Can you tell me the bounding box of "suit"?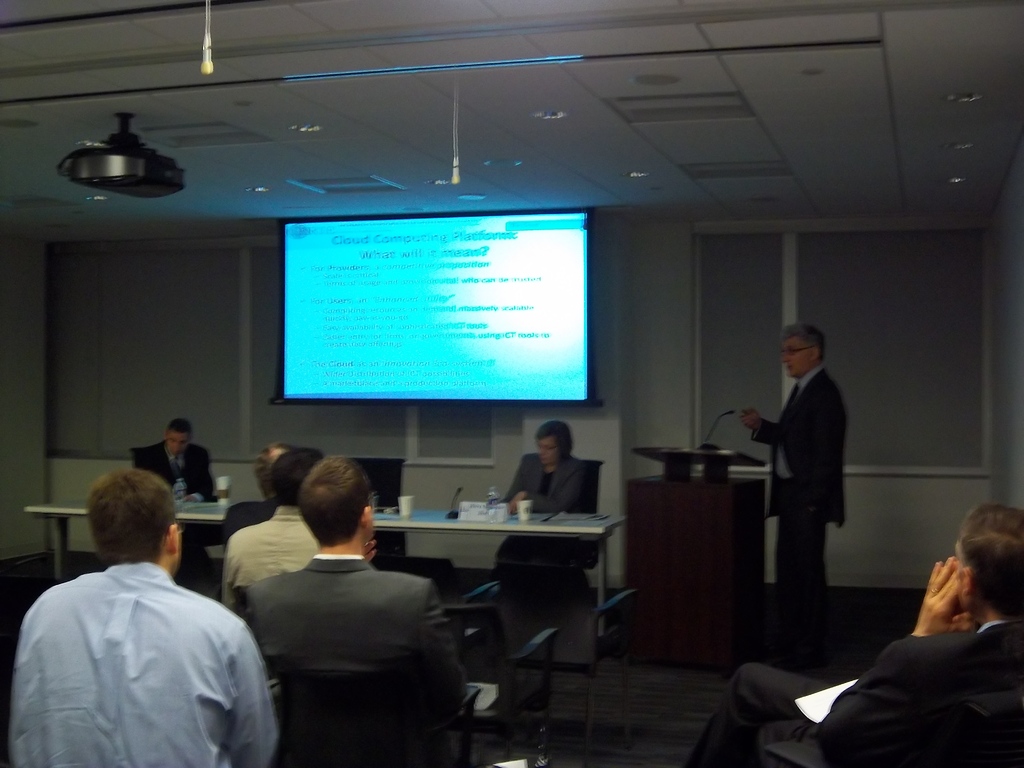
l=223, t=506, r=321, b=610.
